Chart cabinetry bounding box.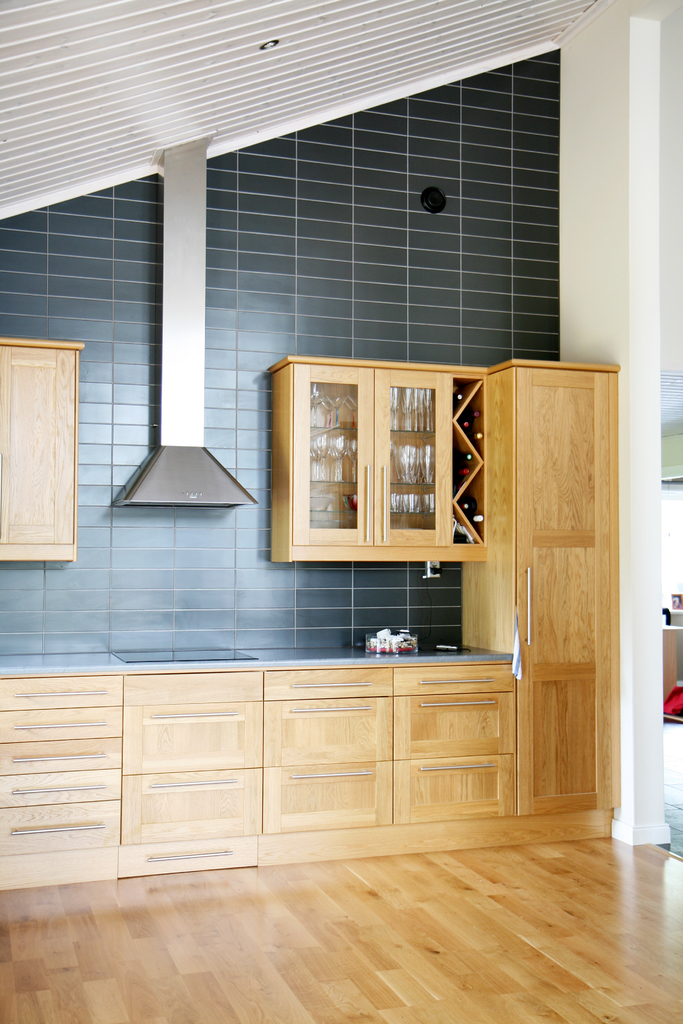
Charted: x1=0 y1=642 x2=126 y2=881.
